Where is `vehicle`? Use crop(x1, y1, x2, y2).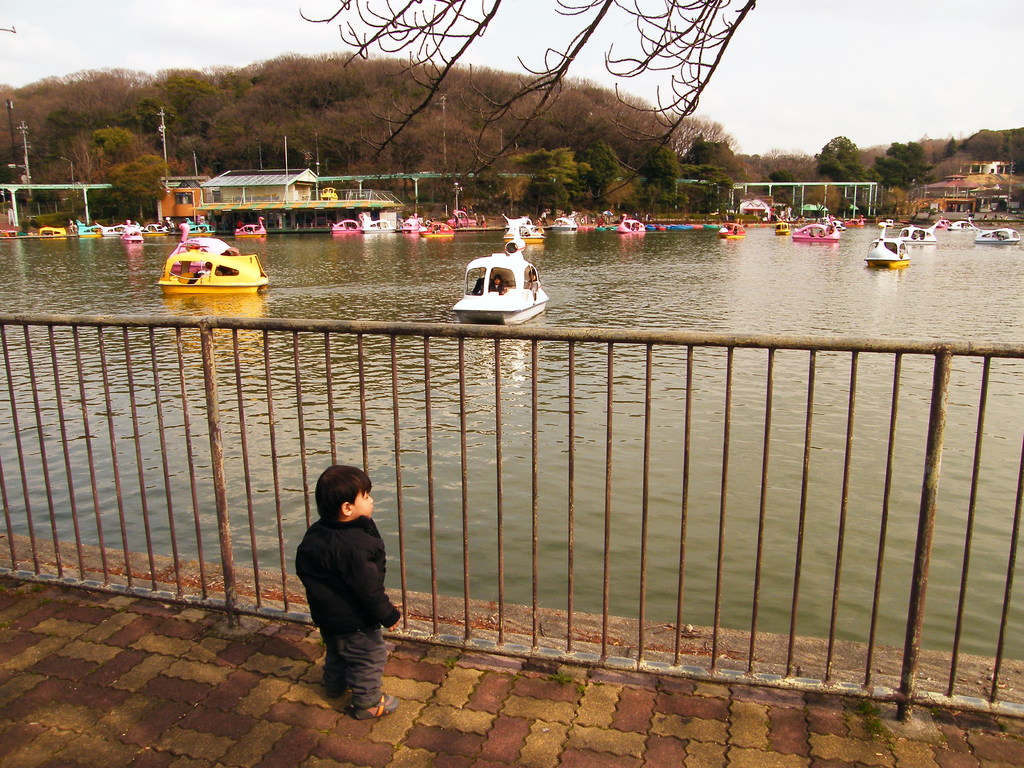
crop(235, 220, 269, 241).
